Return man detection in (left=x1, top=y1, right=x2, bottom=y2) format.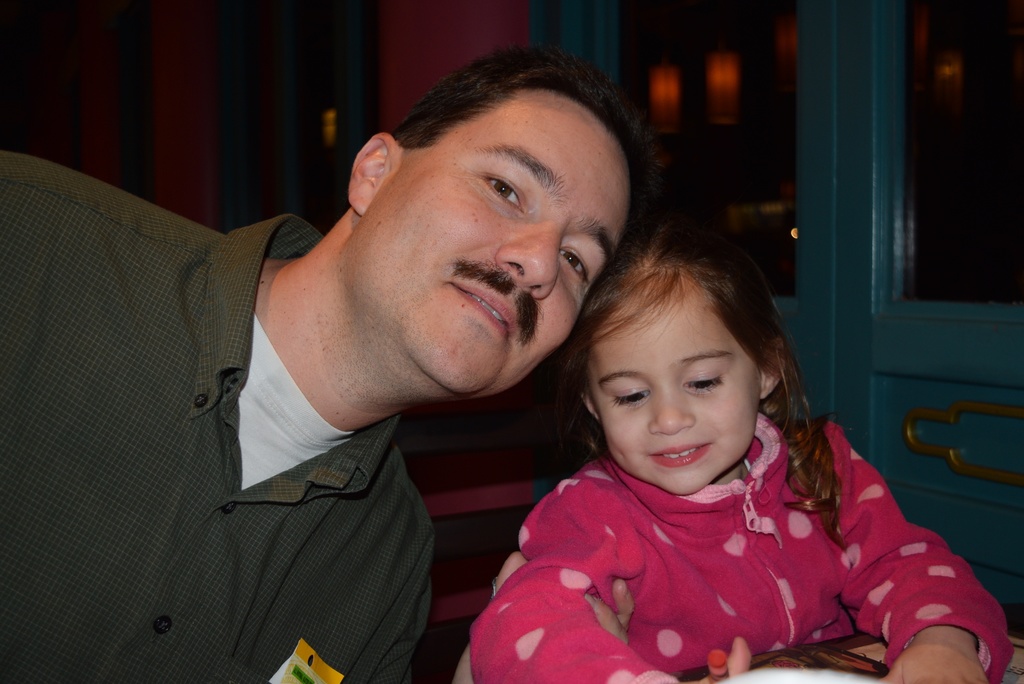
(left=66, top=32, right=690, bottom=683).
